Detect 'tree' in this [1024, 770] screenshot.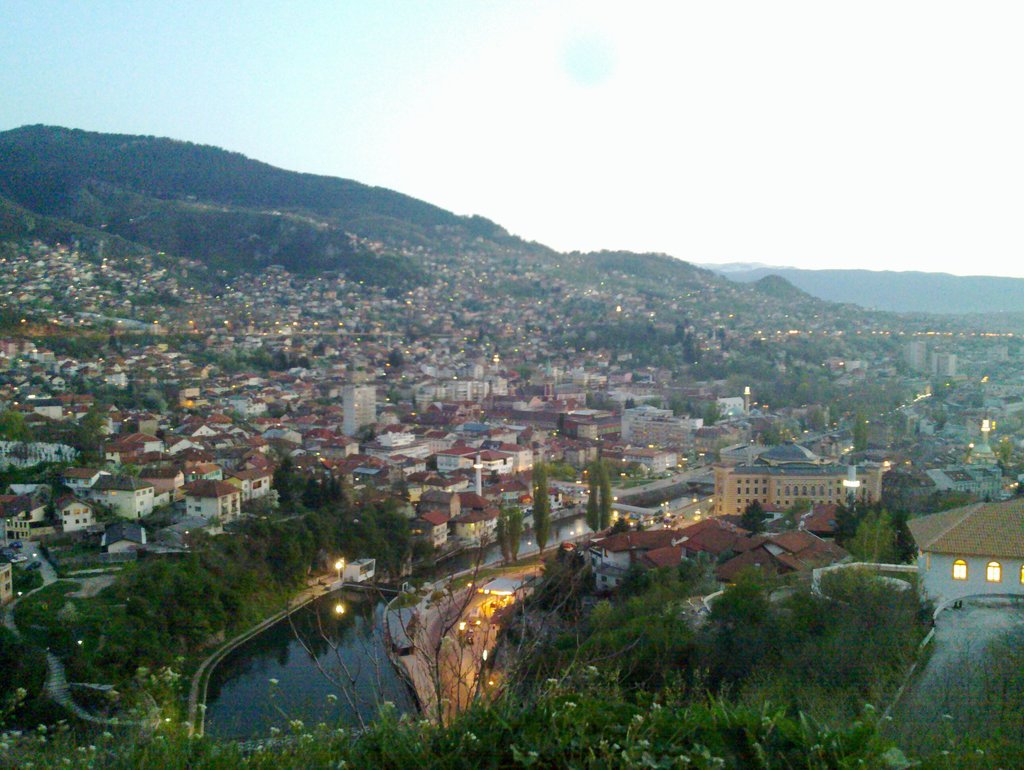
Detection: bbox=(581, 458, 613, 527).
